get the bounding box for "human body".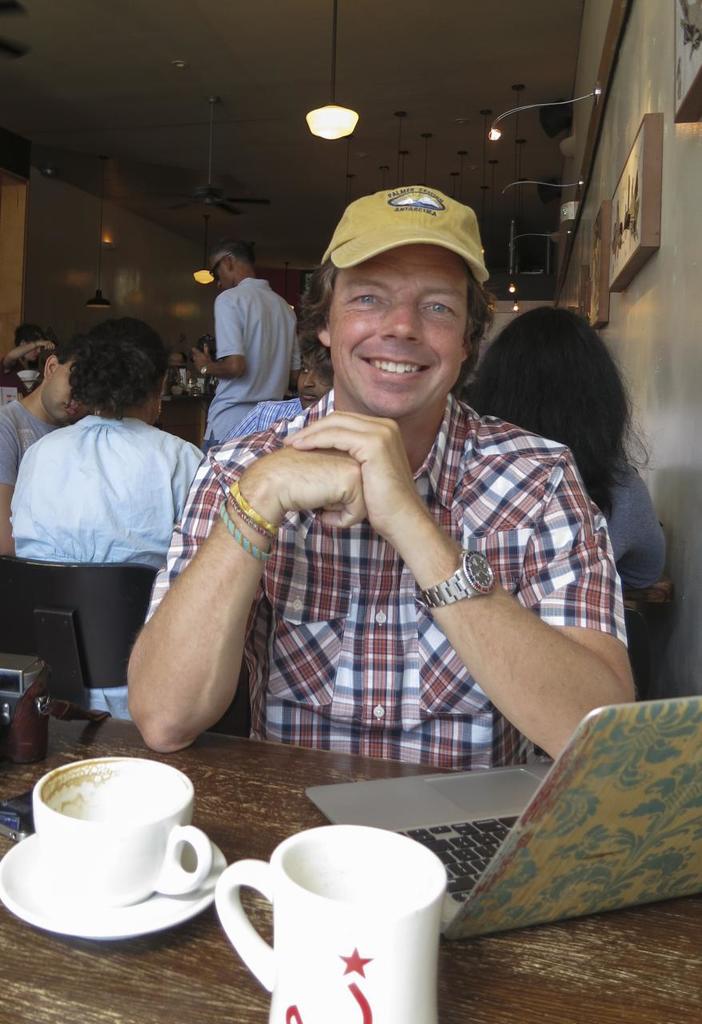
rect(0, 338, 54, 395).
